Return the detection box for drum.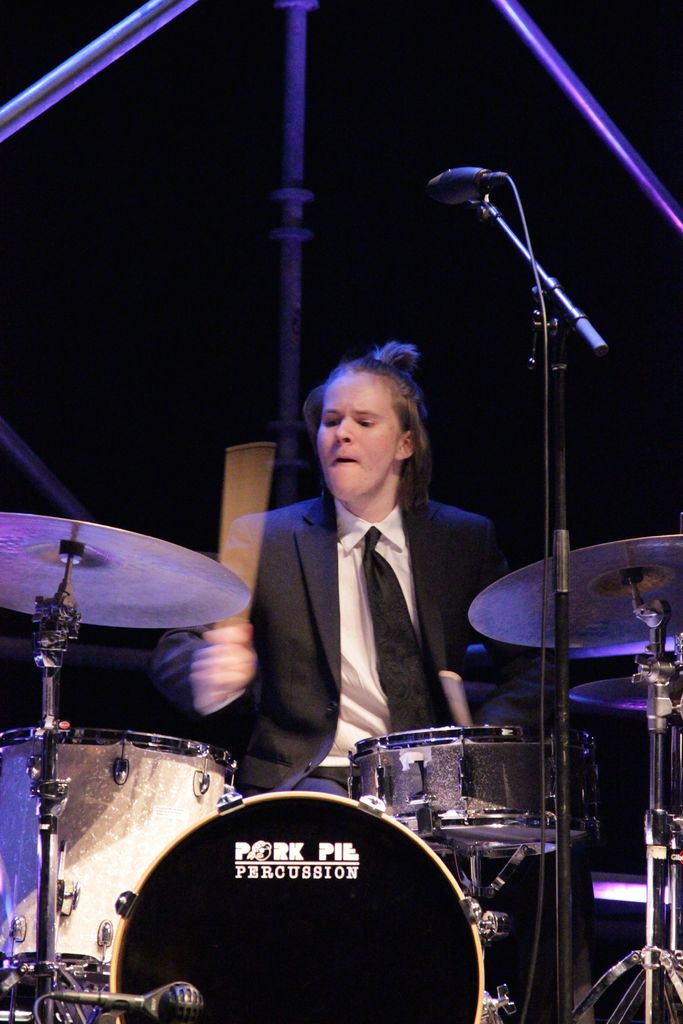
detection(0, 729, 237, 974).
